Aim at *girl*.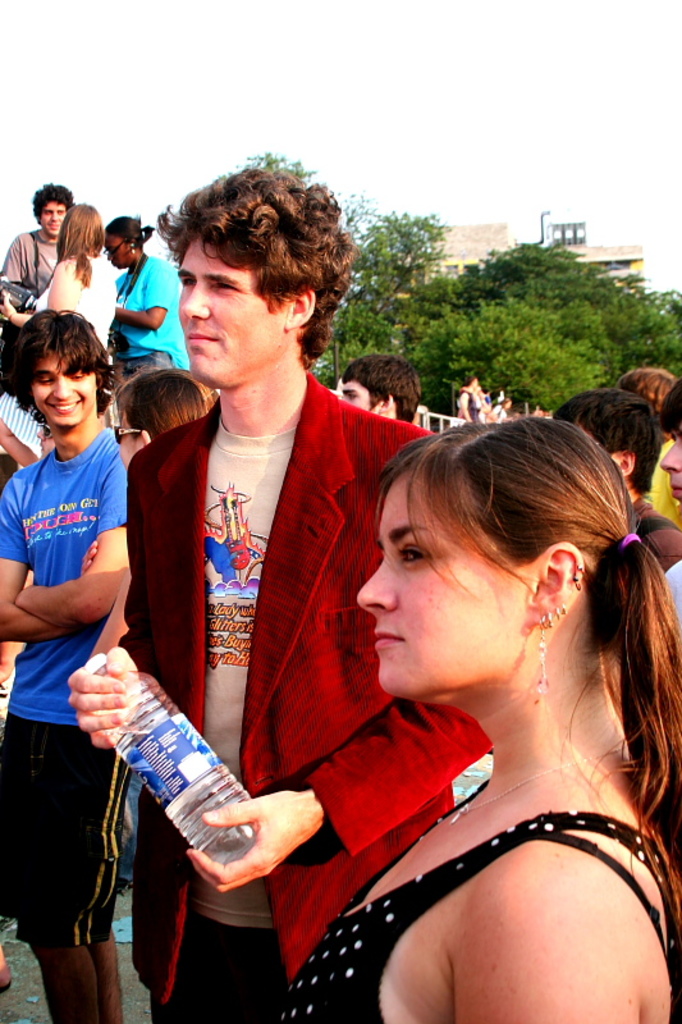
Aimed at bbox(274, 416, 681, 1015).
